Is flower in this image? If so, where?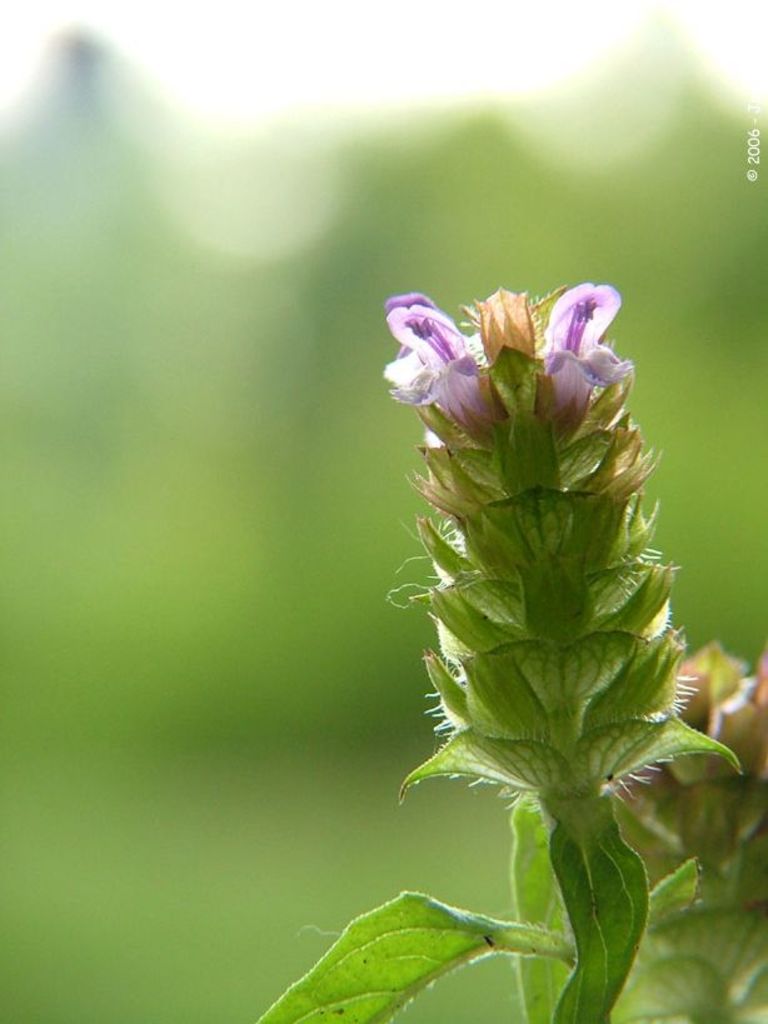
Yes, at x1=373 y1=291 x2=507 y2=440.
